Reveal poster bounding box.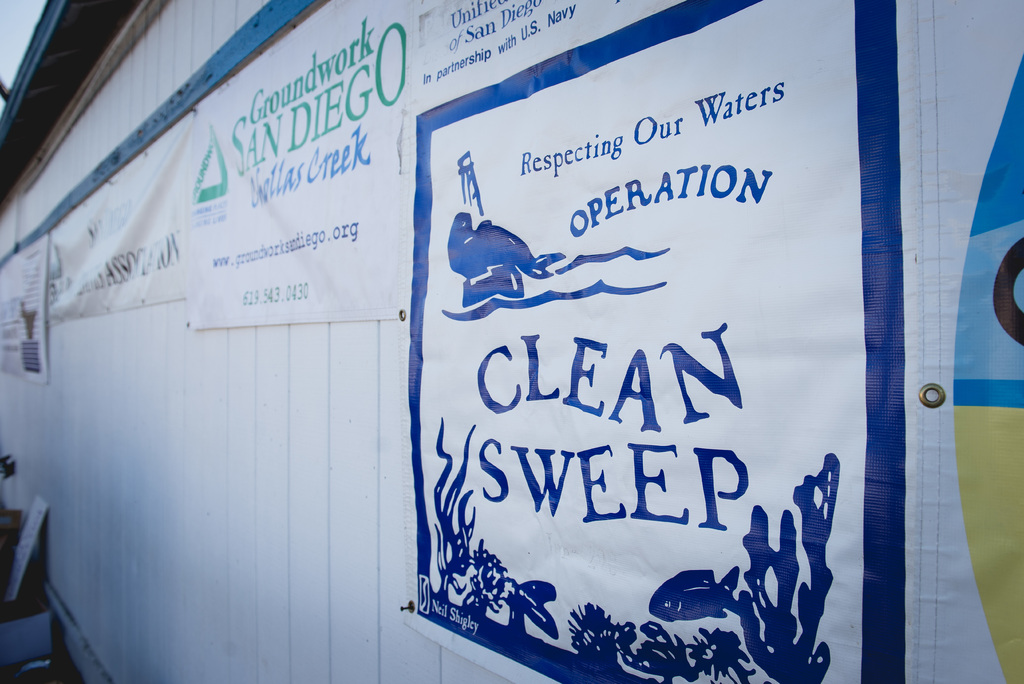
Revealed: (49, 108, 188, 322).
